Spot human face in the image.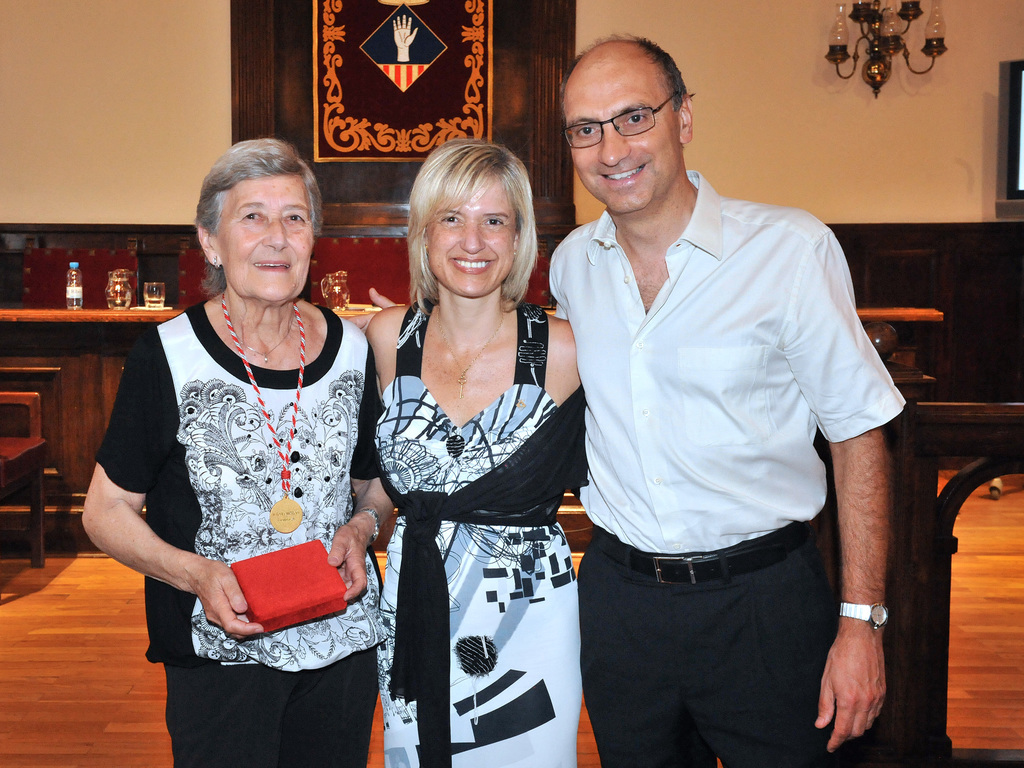
human face found at [214, 176, 316, 303].
